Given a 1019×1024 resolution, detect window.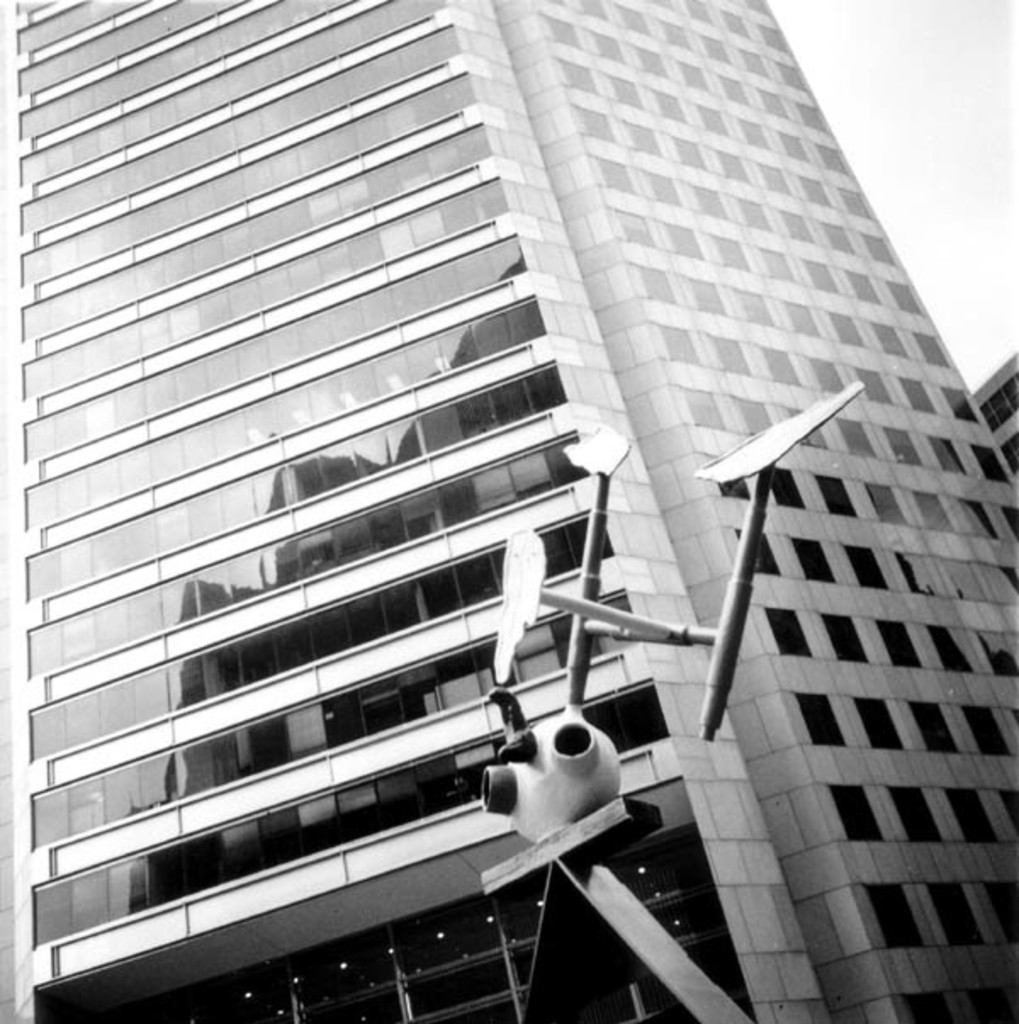
{"x1": 785, "y1": 297, "x2": 824, "y2": 333}.
